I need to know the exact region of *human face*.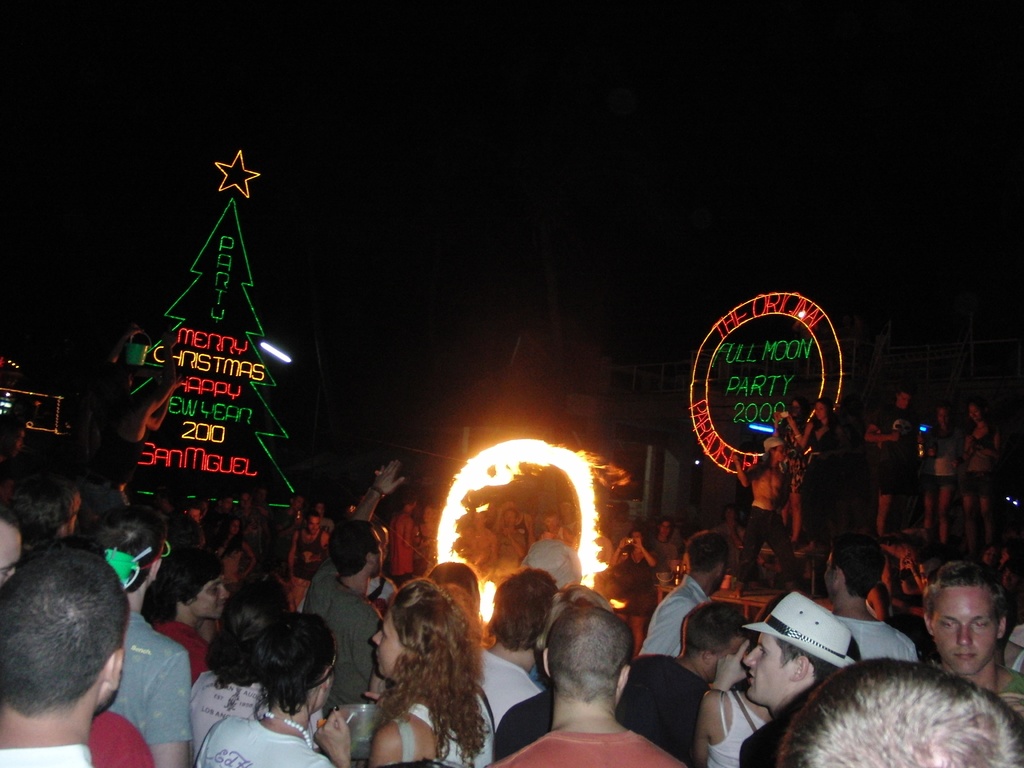
Region: x1=977 y1=408 x2=984 y2=419.
